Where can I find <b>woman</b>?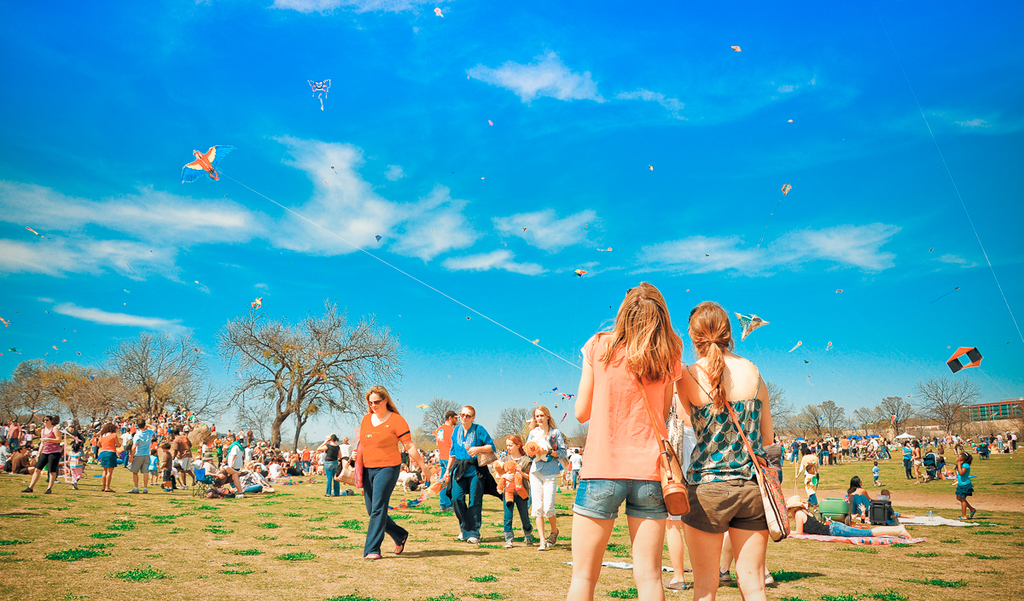
You can find it at (20, 416, 64, 498).
